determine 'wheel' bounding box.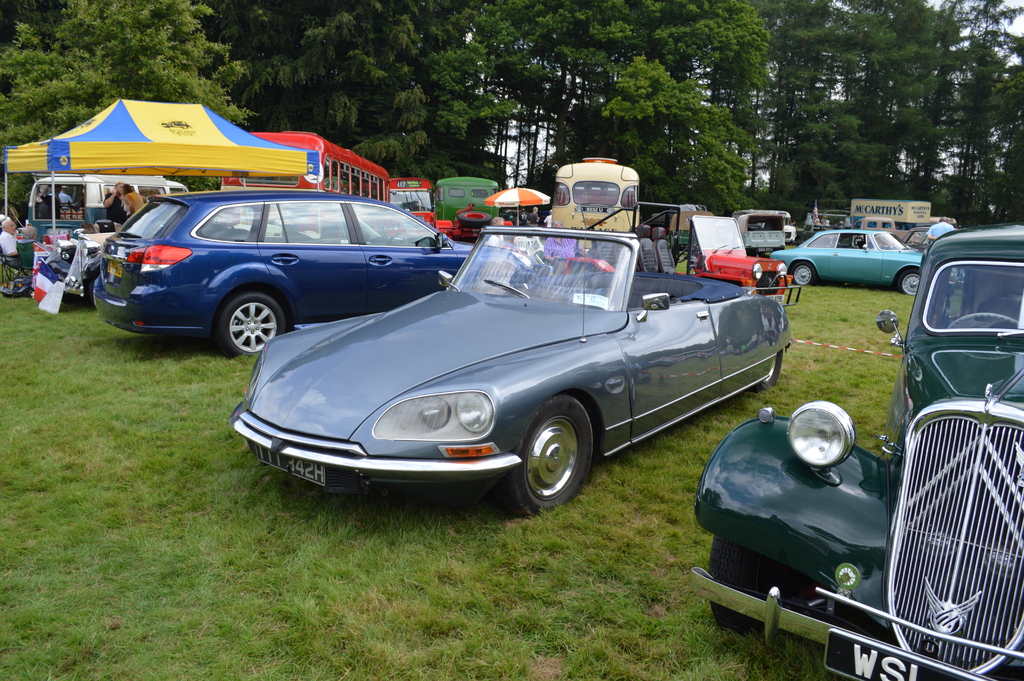
Determined: box(709, 530, 783, 628).
